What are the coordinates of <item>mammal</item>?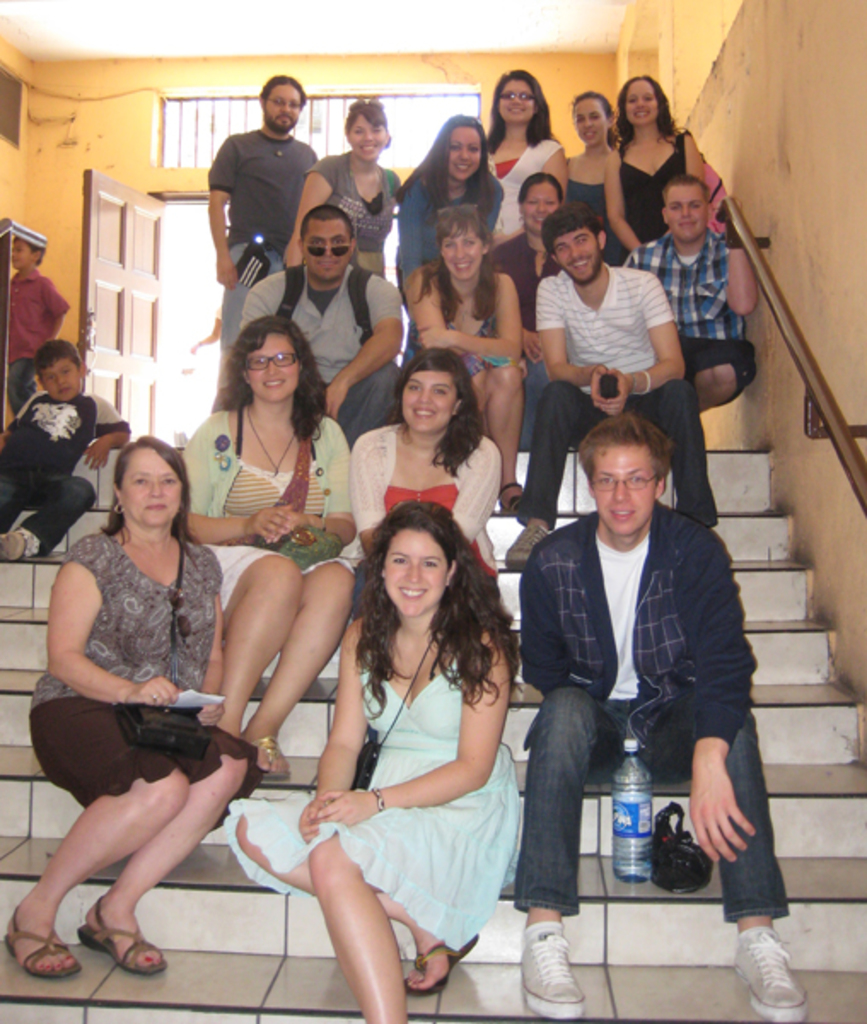
detection(468, 72, 573, 242).
